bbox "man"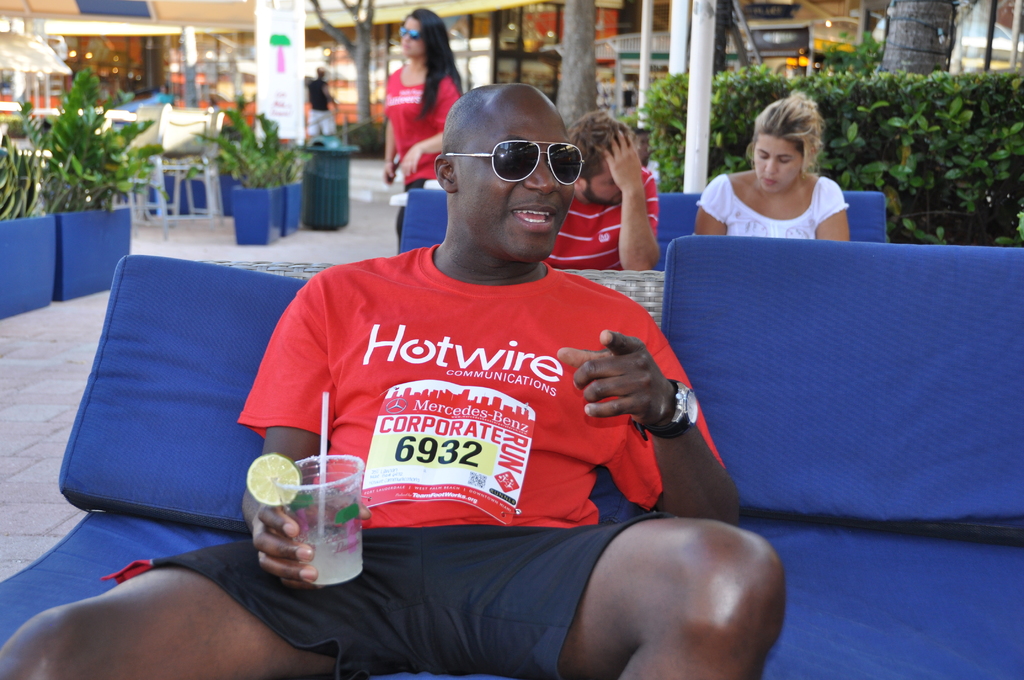
<region>6, 88, 795, 679</region>
